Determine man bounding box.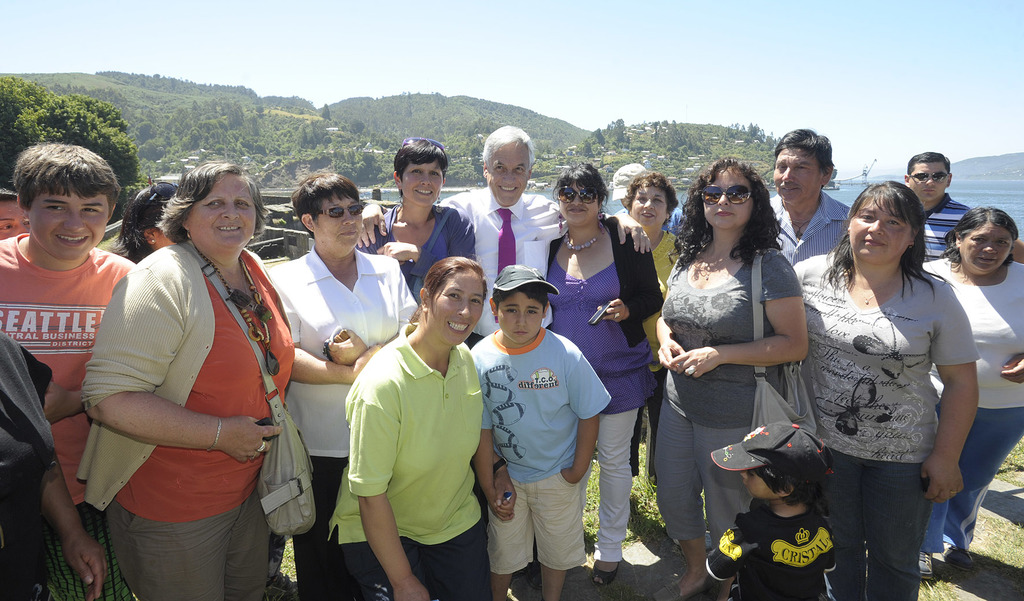
Determined: 0:141:139:600.
